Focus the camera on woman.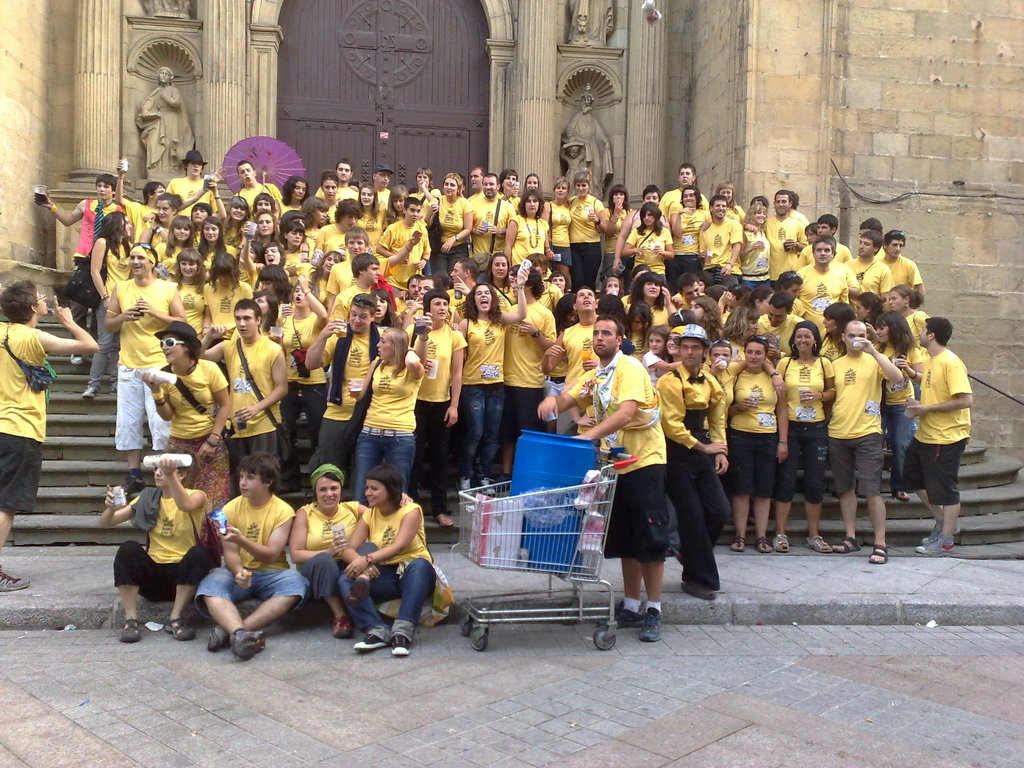
Focus region: x1=304 y1=250 x2=345 y2=304.
